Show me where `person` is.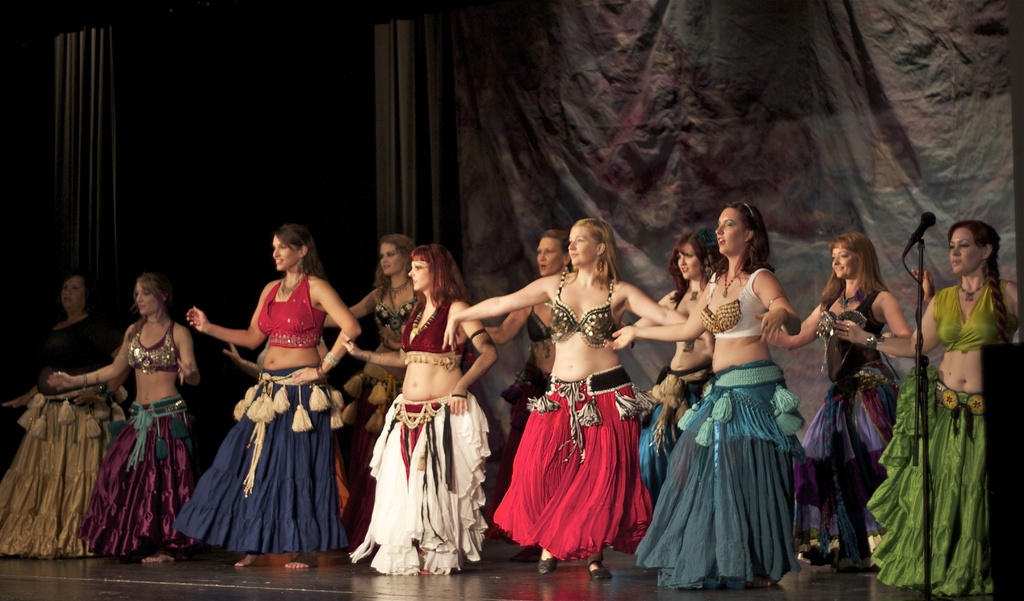
`person` is at locate(238, 327, 355, 570).
